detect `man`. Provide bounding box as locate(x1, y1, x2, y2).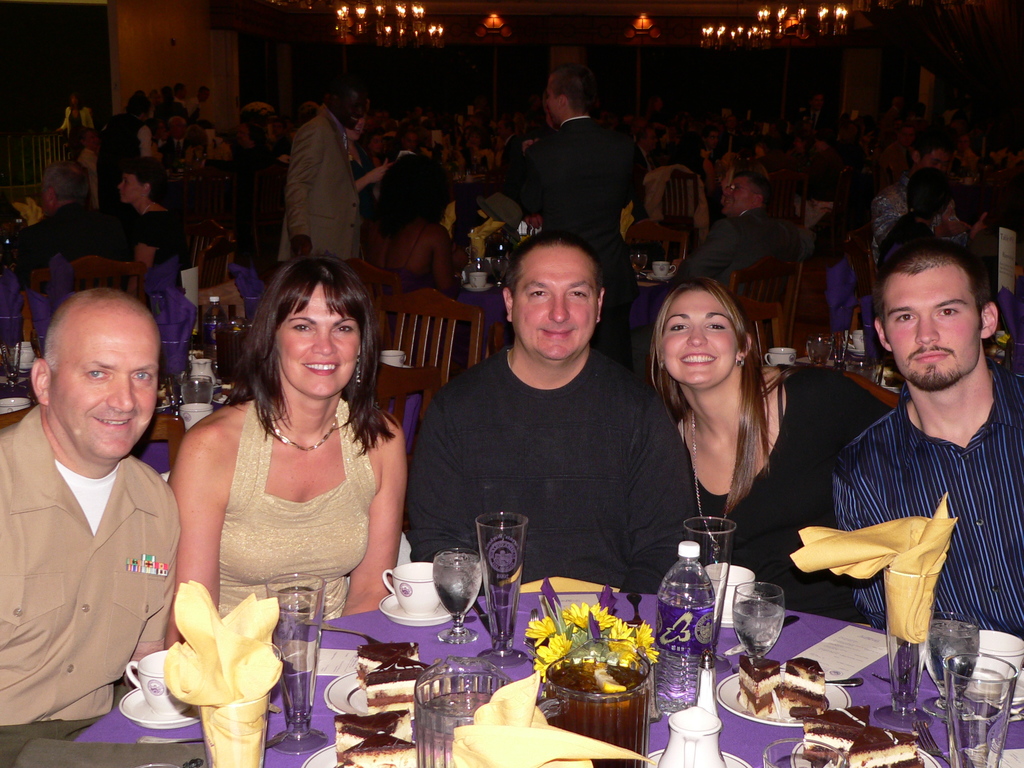
locate(872, 128, 986, 269).
